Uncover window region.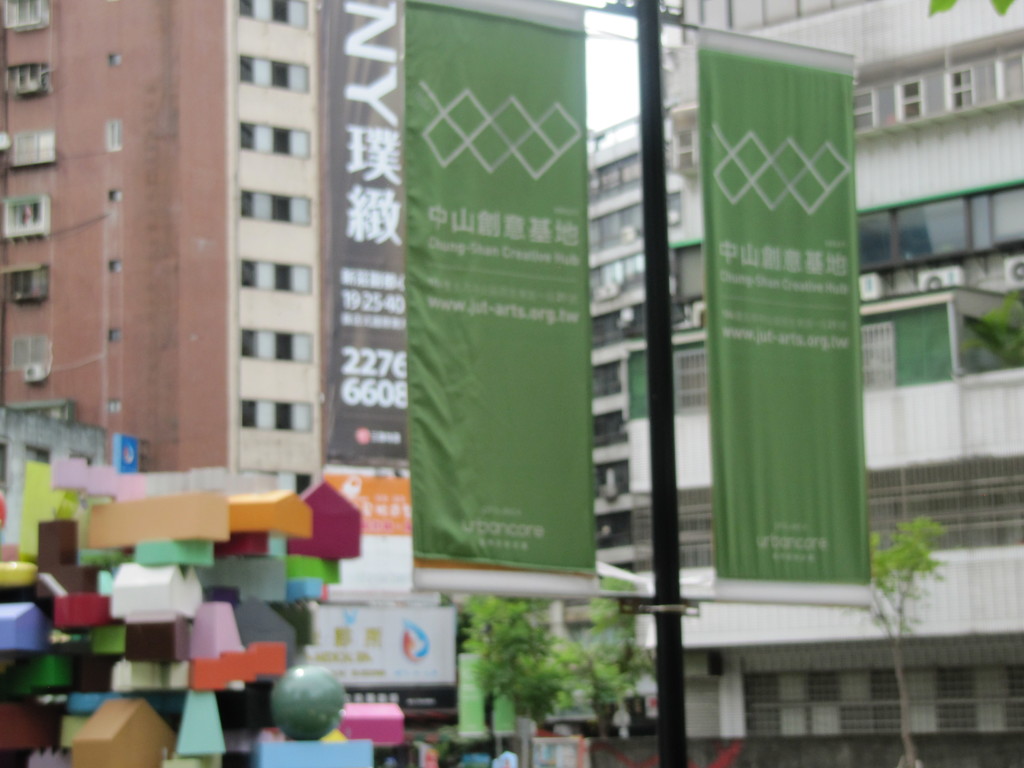
Uncovered: locate(8, 196, 49, 243).
